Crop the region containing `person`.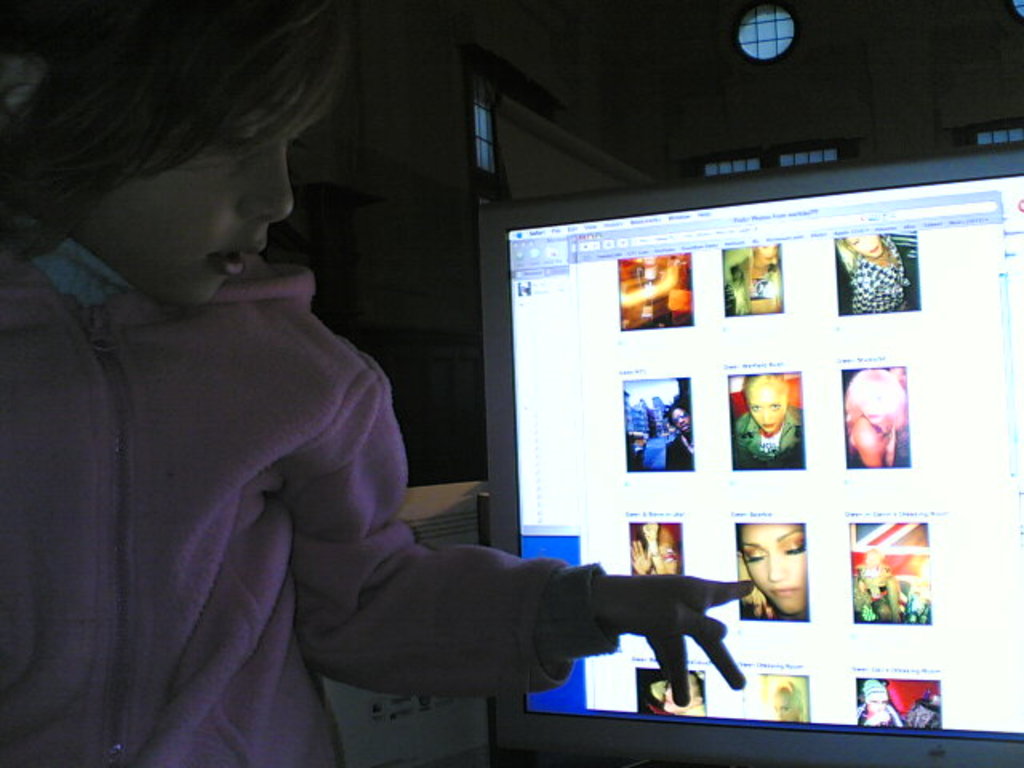
Crop region: 717/238/782/312.
